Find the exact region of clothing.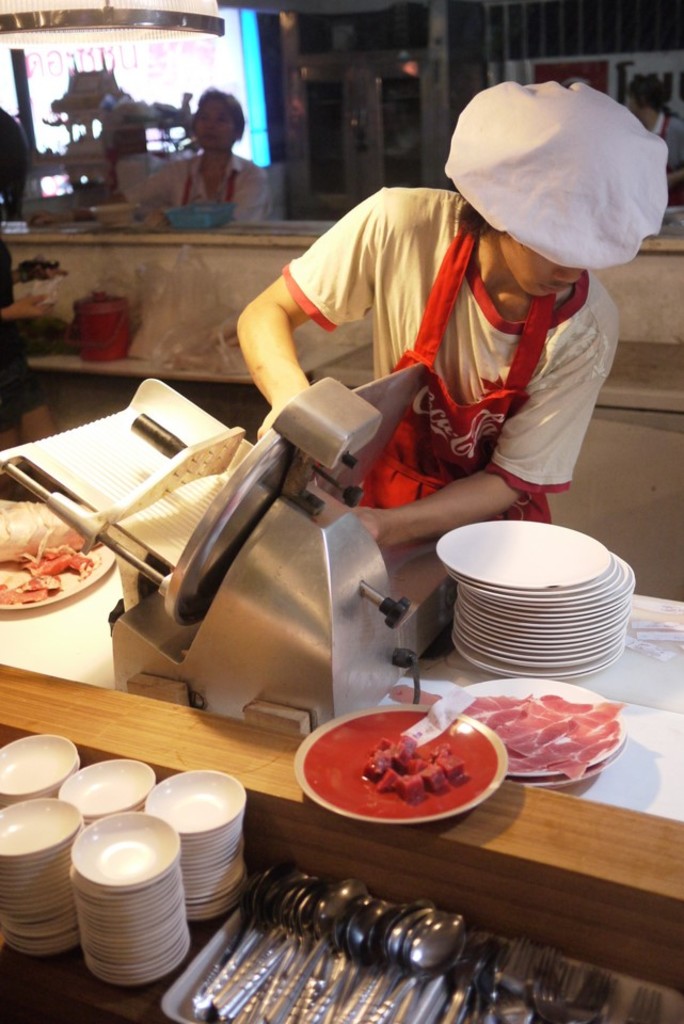
Exact region: 308,130,657,539.
